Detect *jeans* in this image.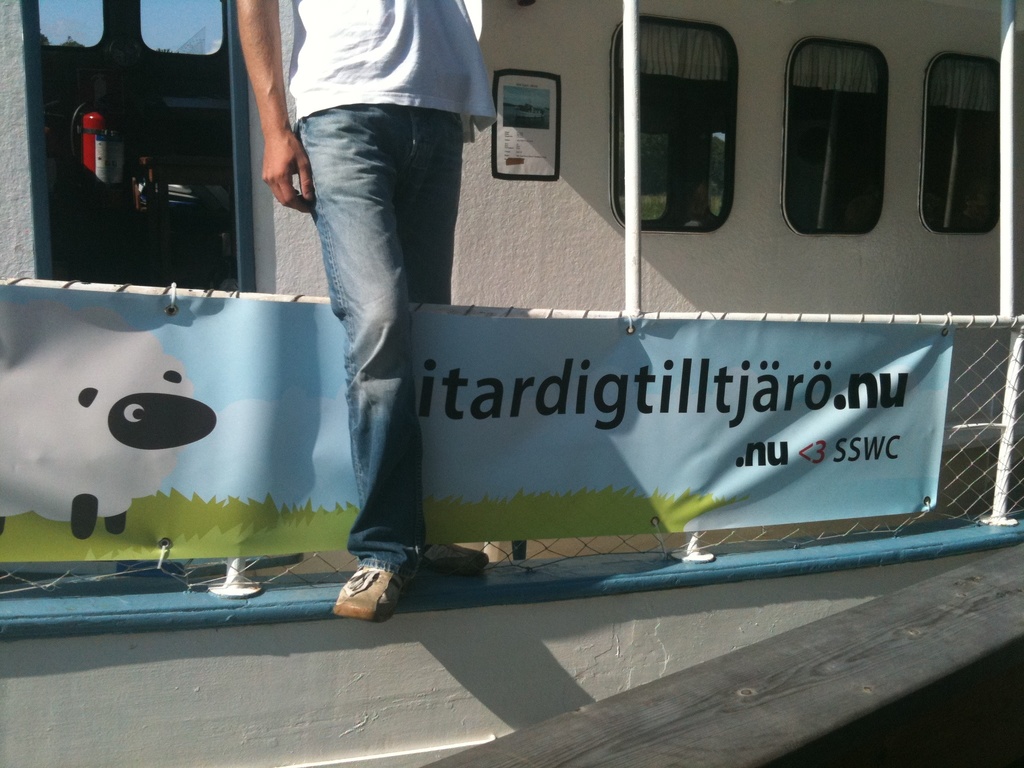
Detection: left=296, top=118, right=477, bottom=561.
